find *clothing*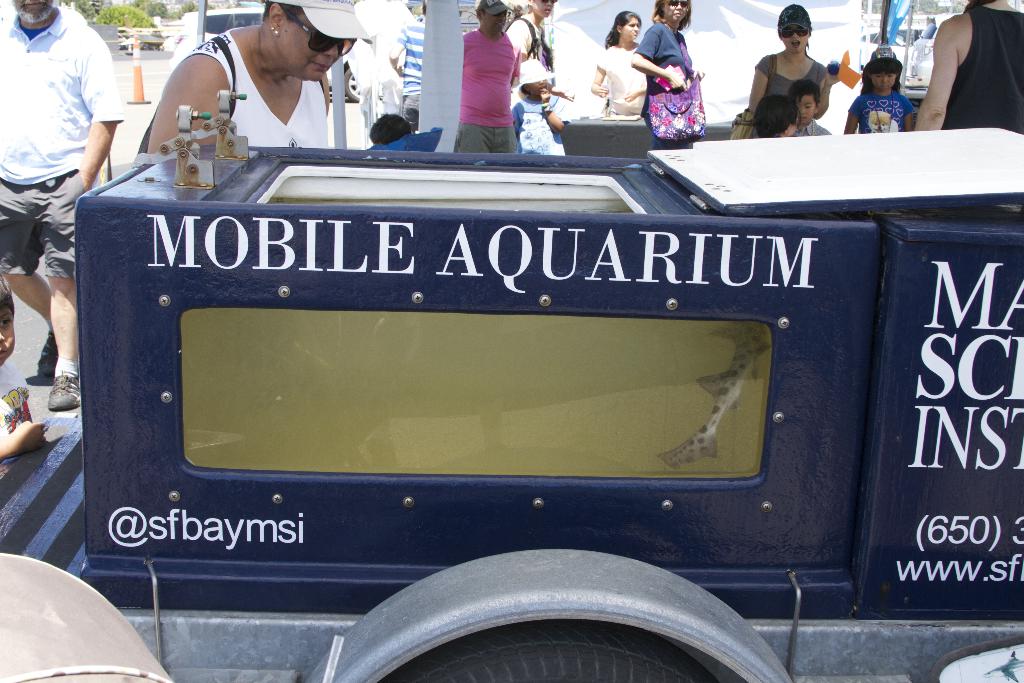
(636, 19, 697, 147)
